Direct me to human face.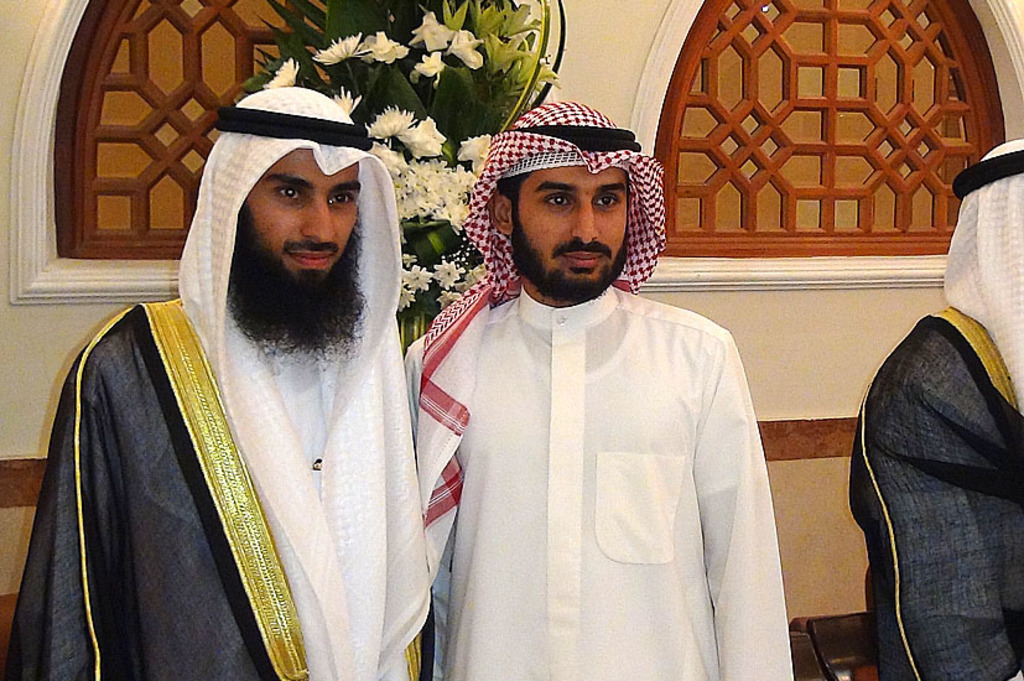
Direction: (left=521, top=167, right=628, bottom=292).
